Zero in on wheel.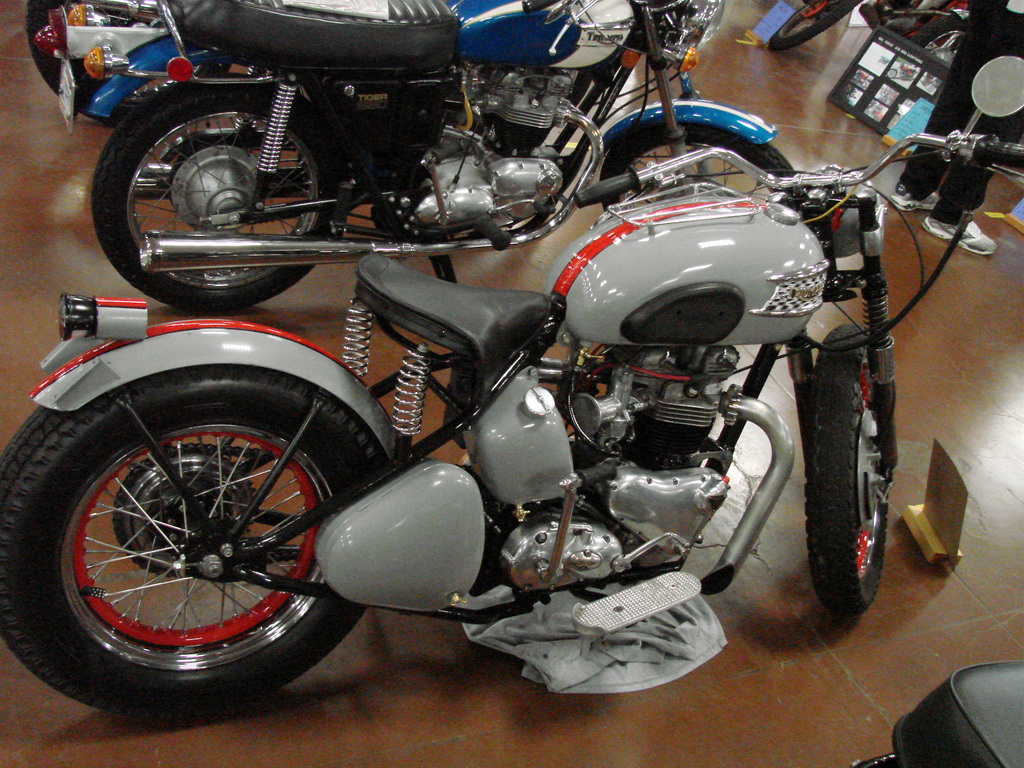
Zeroed in: (left=28, top=0, right=134, bottom=120).
